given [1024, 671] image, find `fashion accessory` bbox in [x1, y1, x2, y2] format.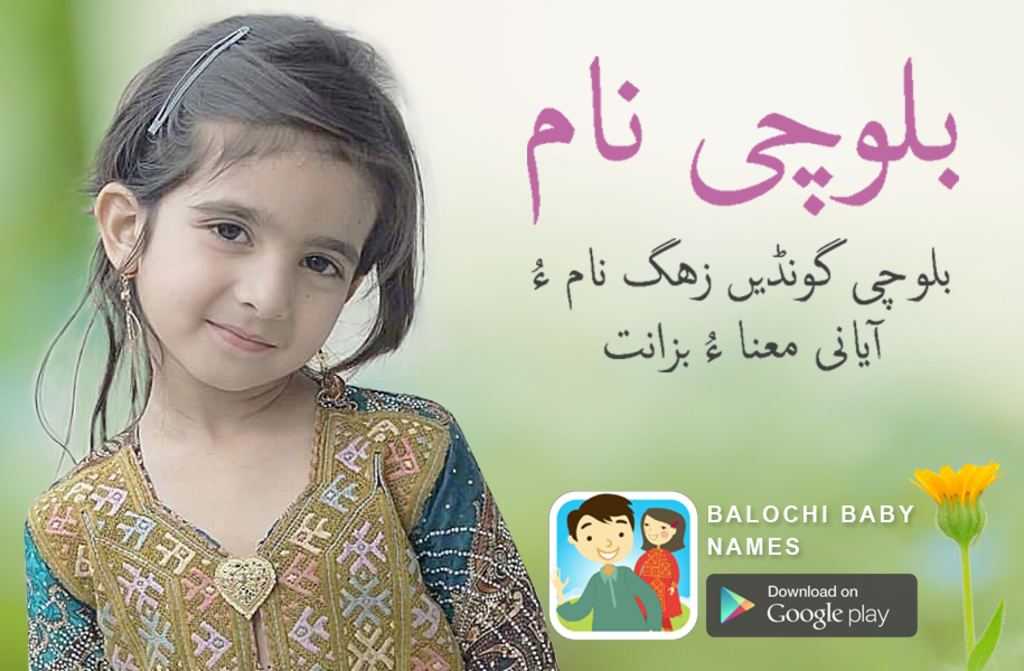
[150, 20, 254, 126].
